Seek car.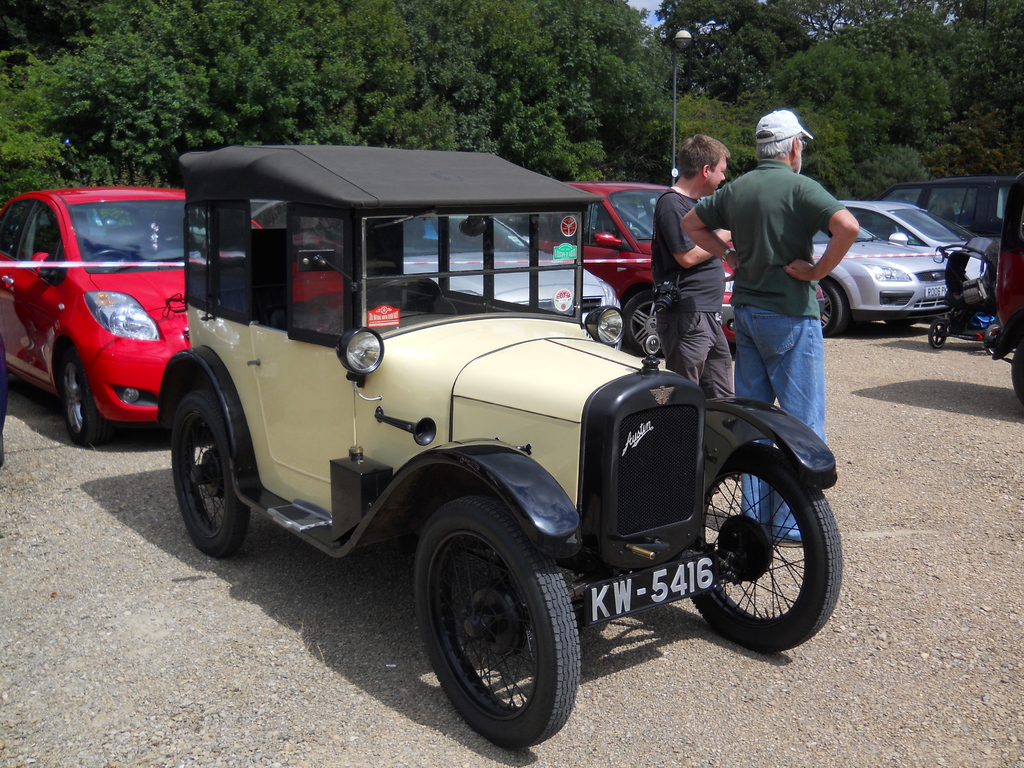
left=810, top=219, right=953, bottom=335.
